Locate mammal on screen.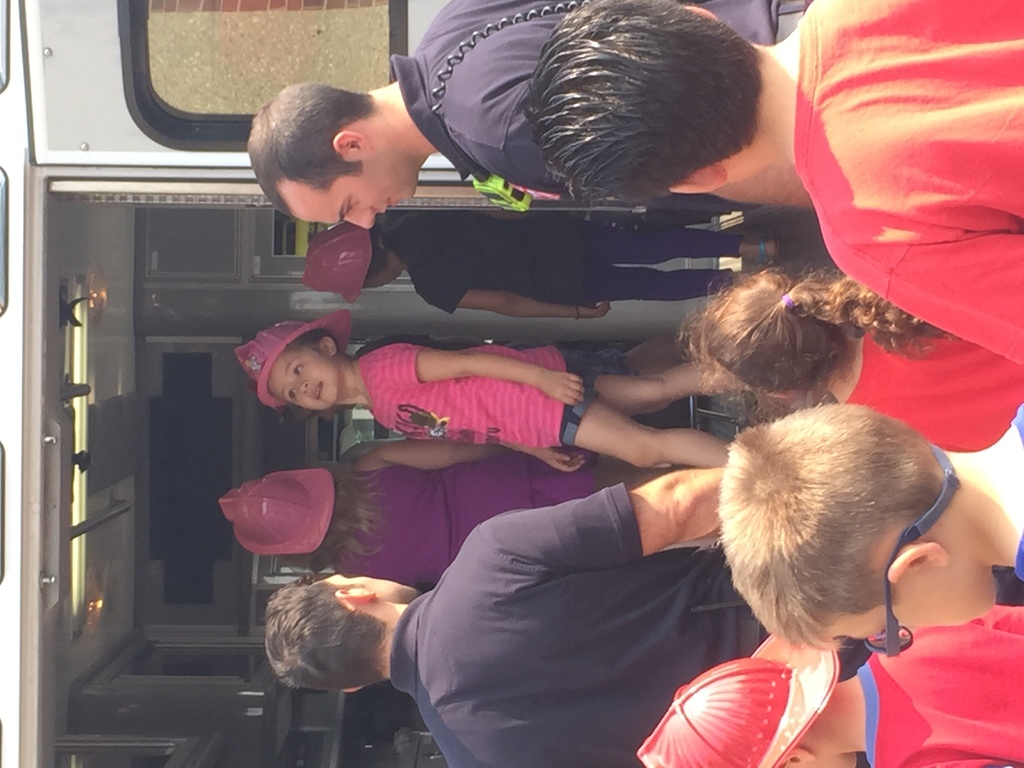
On screen at left=302, top=209, right=789, bottom=323.
